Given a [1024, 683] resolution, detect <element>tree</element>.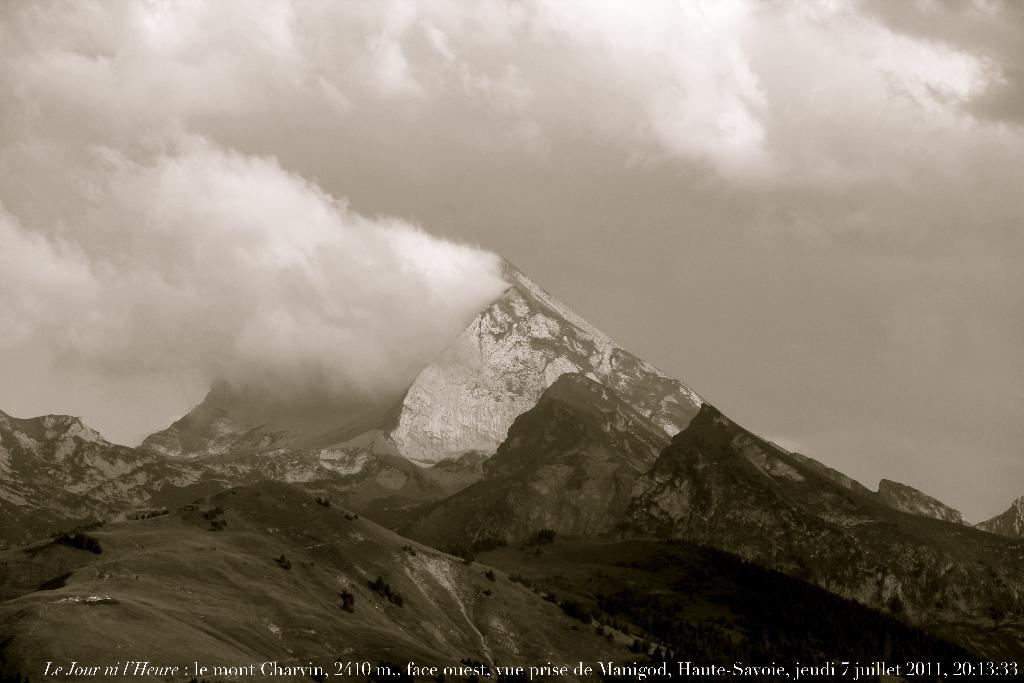
339,590,356,615.
